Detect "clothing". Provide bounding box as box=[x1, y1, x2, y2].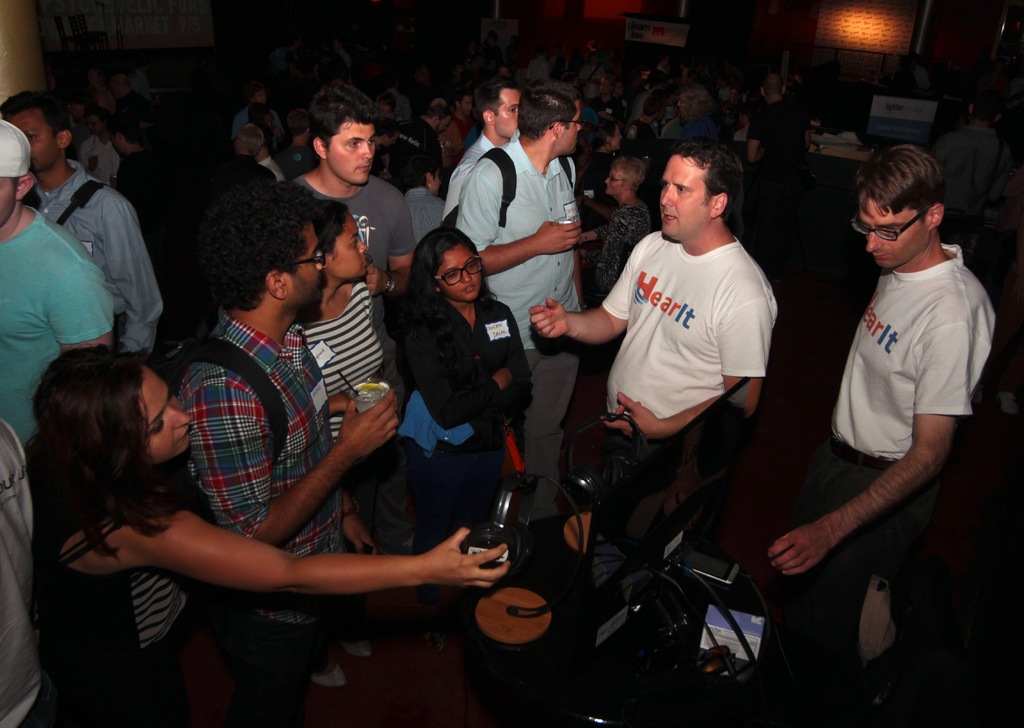
box=[745, 97, 808, 164].
